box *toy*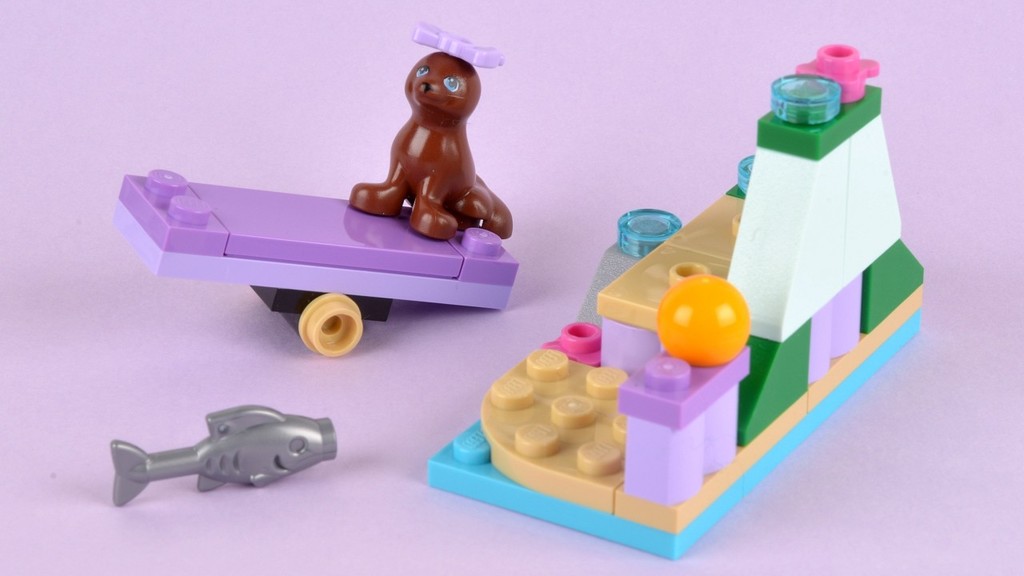
<box>155,57,538,335</box>
